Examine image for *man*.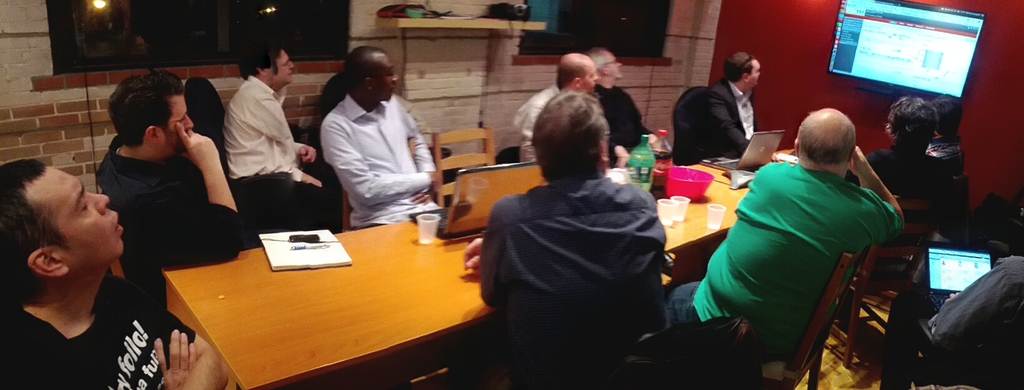
Examination result: 591/46/653/163.
